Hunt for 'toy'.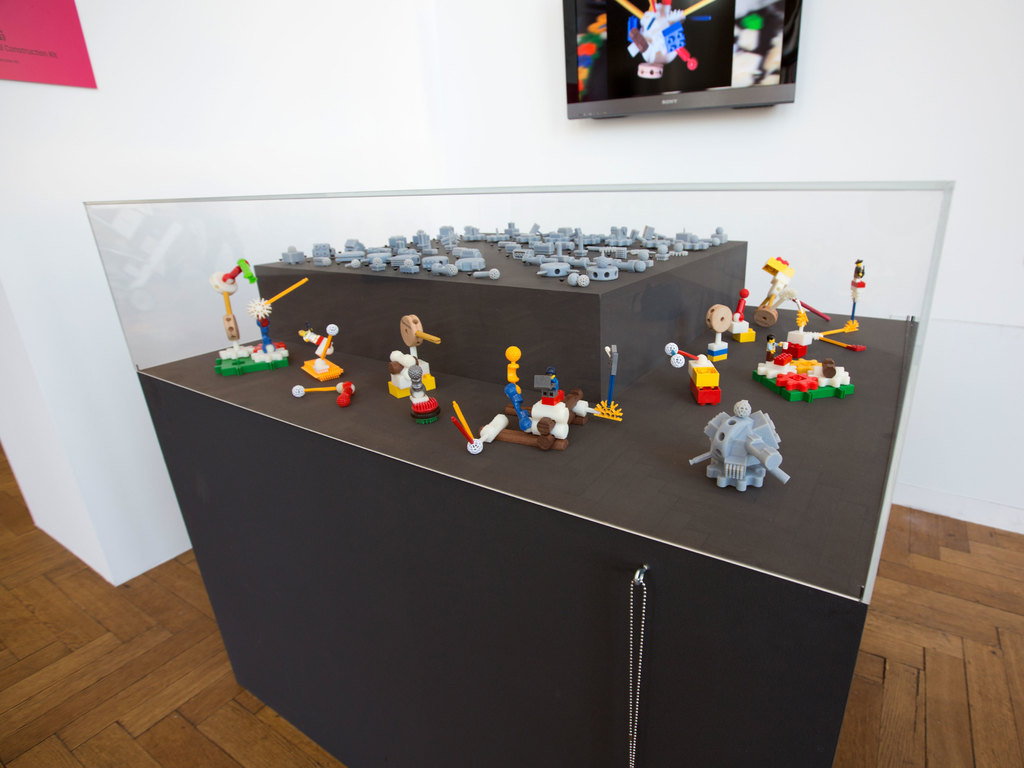
Hunted down at 413, 359, 444, 426.
